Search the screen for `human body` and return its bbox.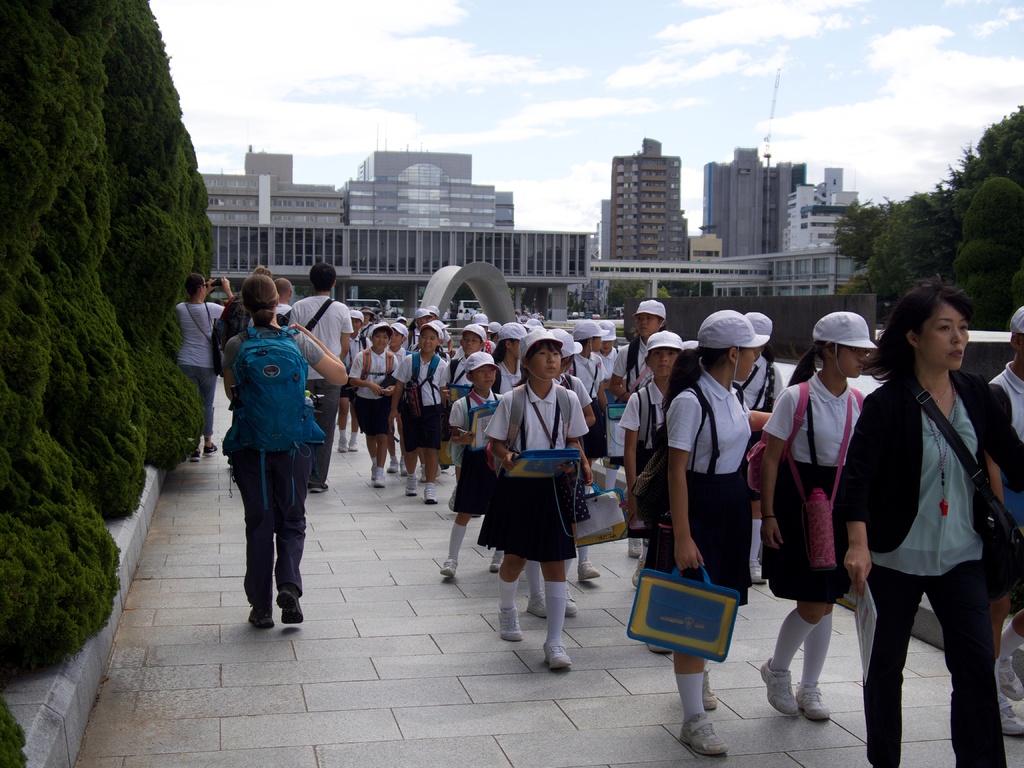
Found: 752 364 866 717.
